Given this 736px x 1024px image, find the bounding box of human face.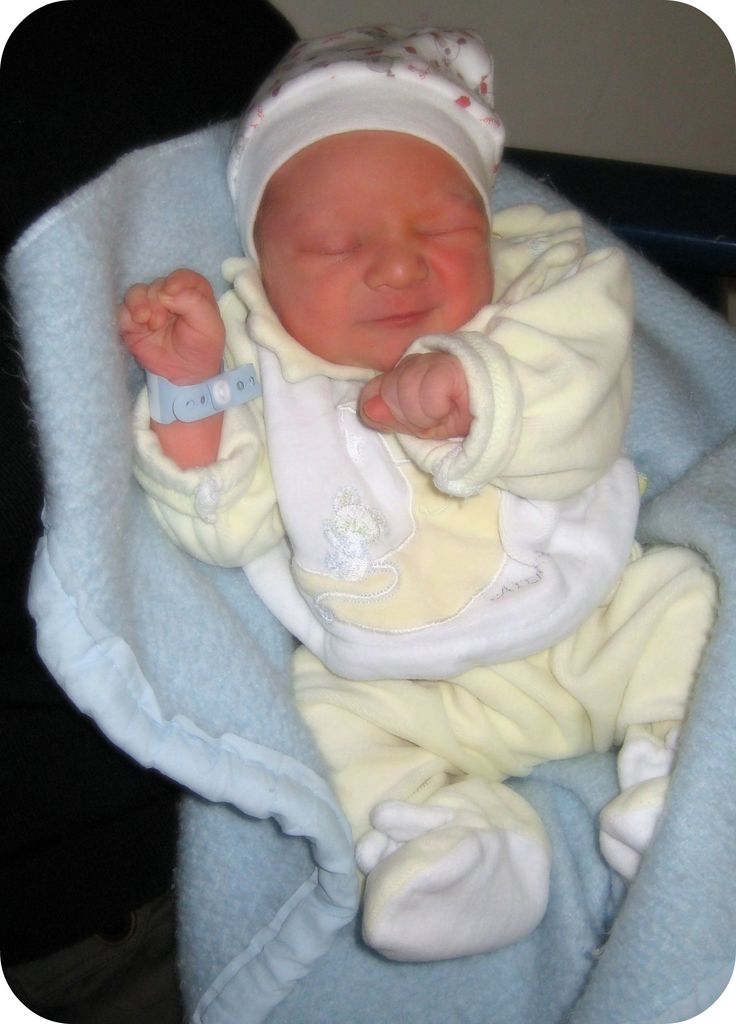
<region>253, 129, 499, 370</region>.
